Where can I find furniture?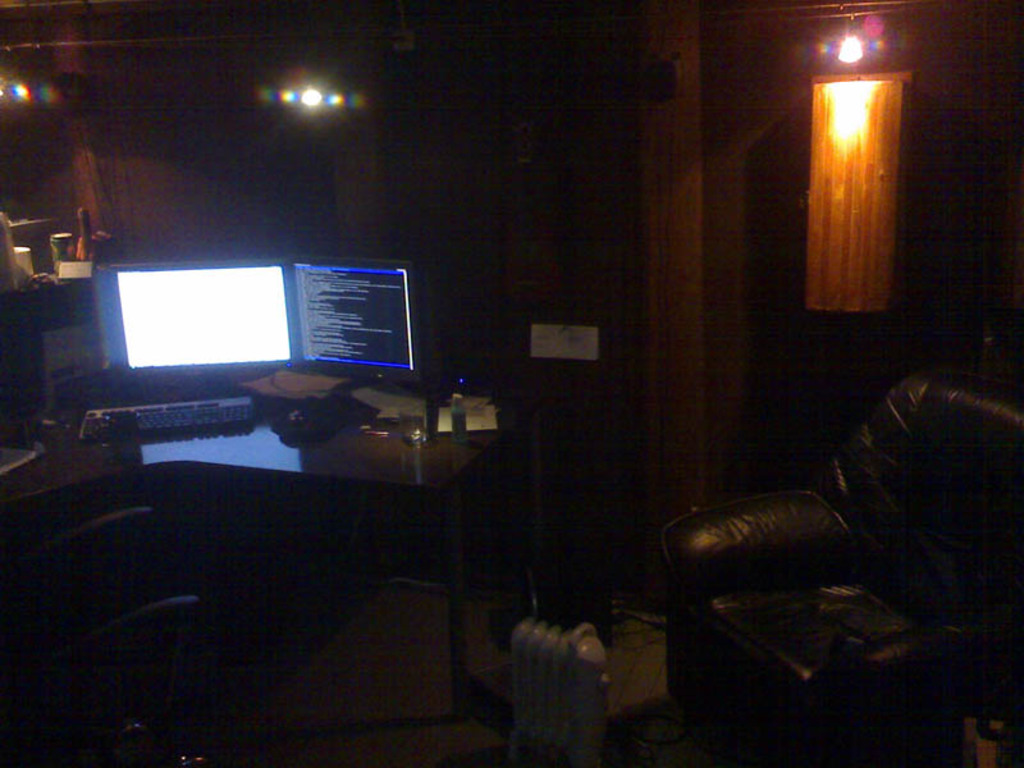
You can find it at bbox(0, 504, 202, 723).
